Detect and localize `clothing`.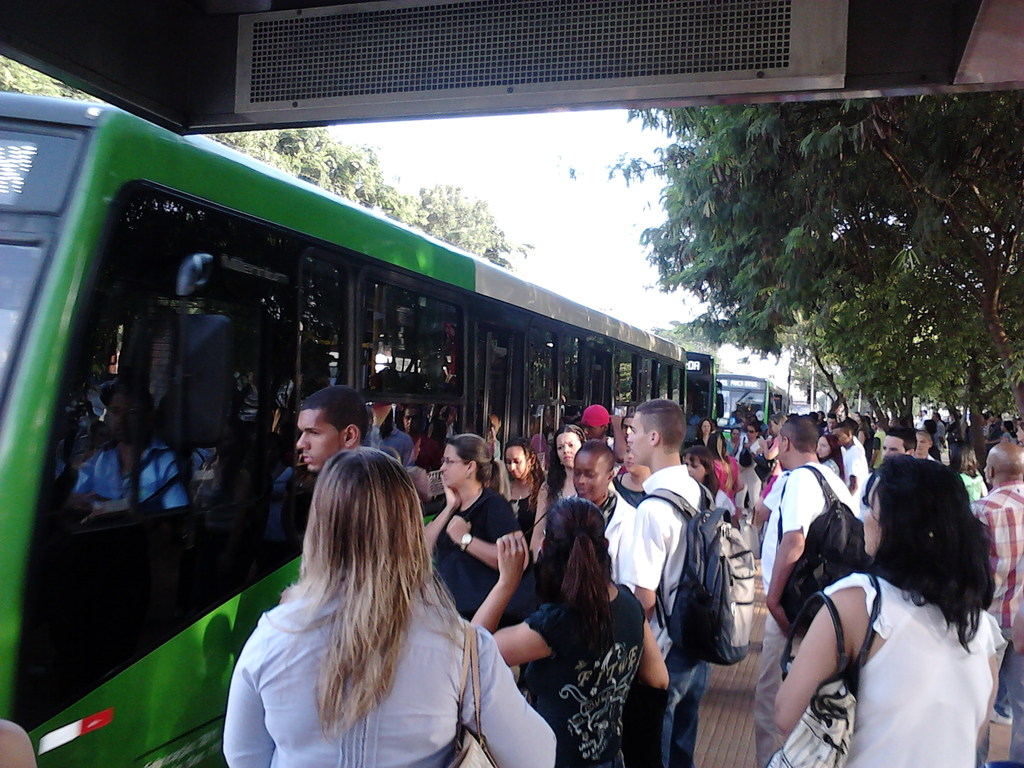
Localized at (512,477,565,607).
